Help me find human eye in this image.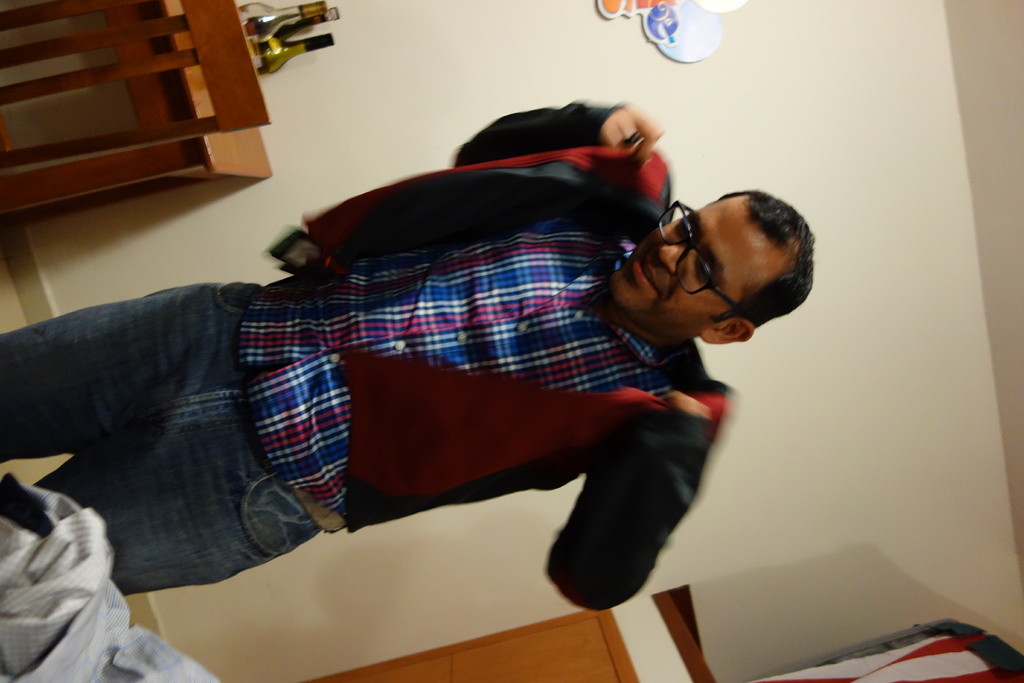
Found it: (695,246,712,287).
